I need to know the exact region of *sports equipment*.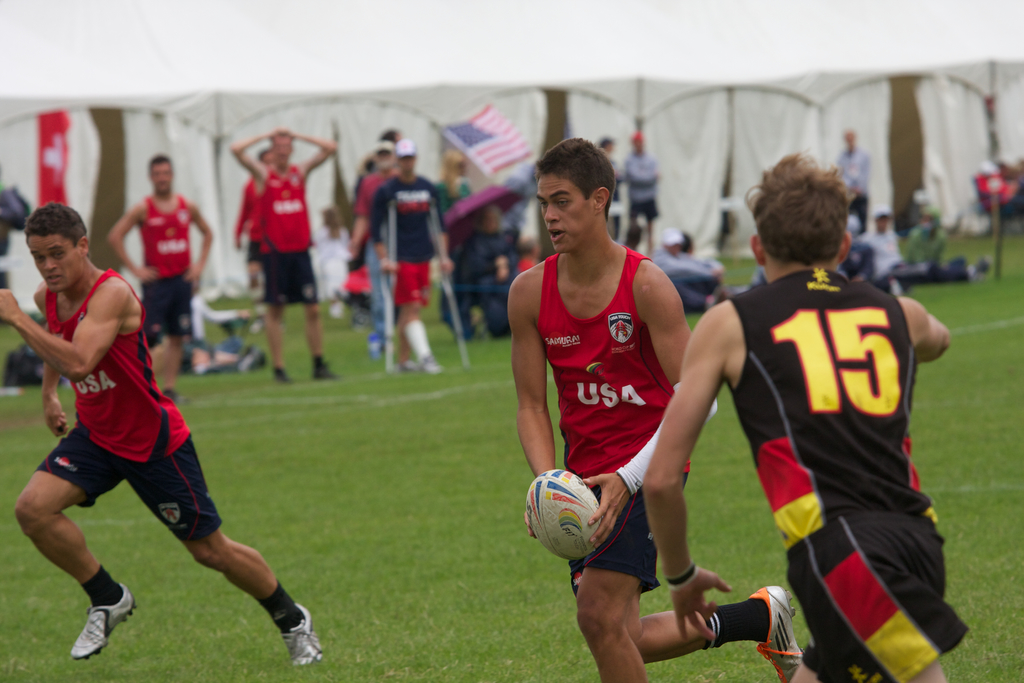
Region: crop(282, 607, 321, 667).
